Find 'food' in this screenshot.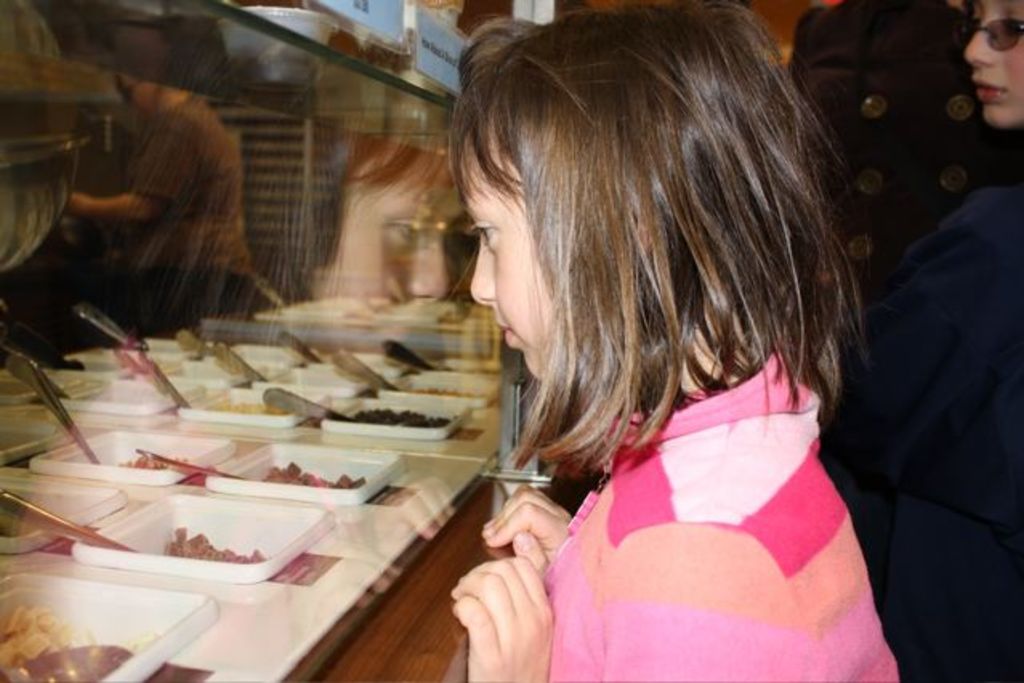
The bounding box for 'food' is Rect(117, 447, 187, 475).
